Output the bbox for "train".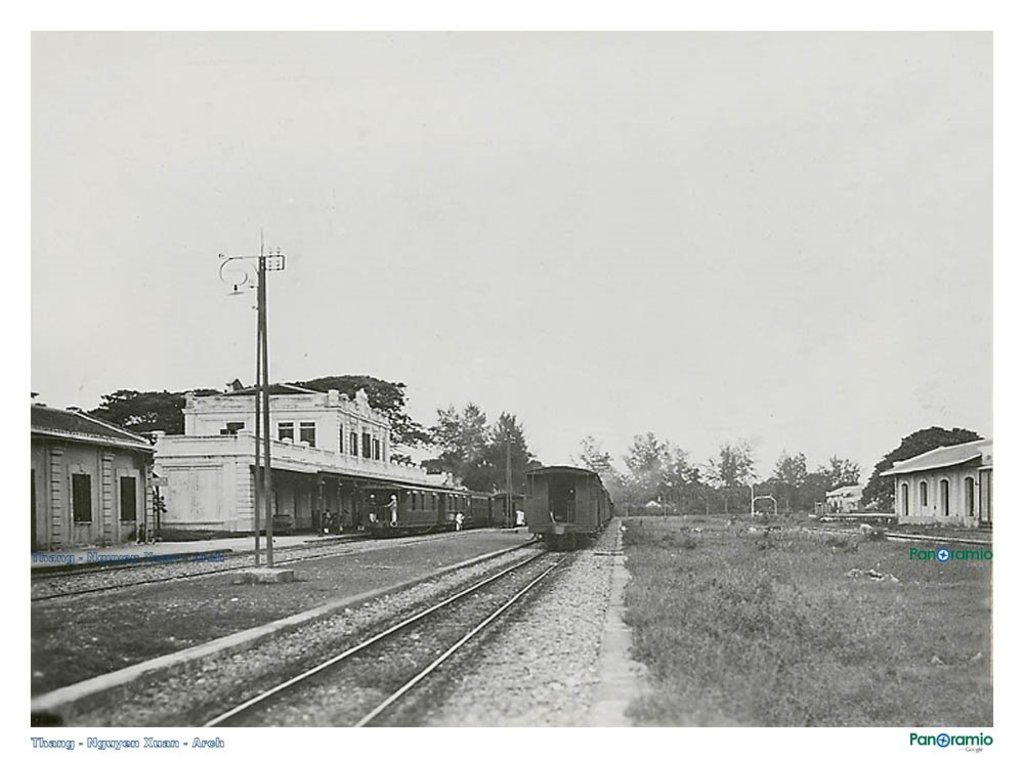
362 485 492 536.
